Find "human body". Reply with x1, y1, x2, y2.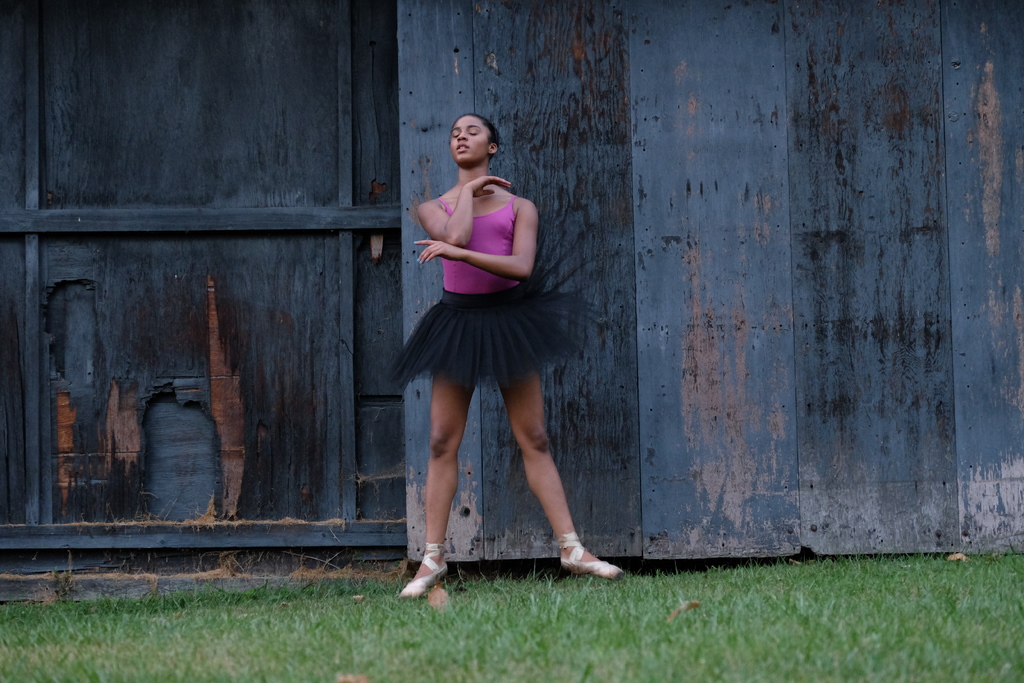
390, 113, 595, 587.
